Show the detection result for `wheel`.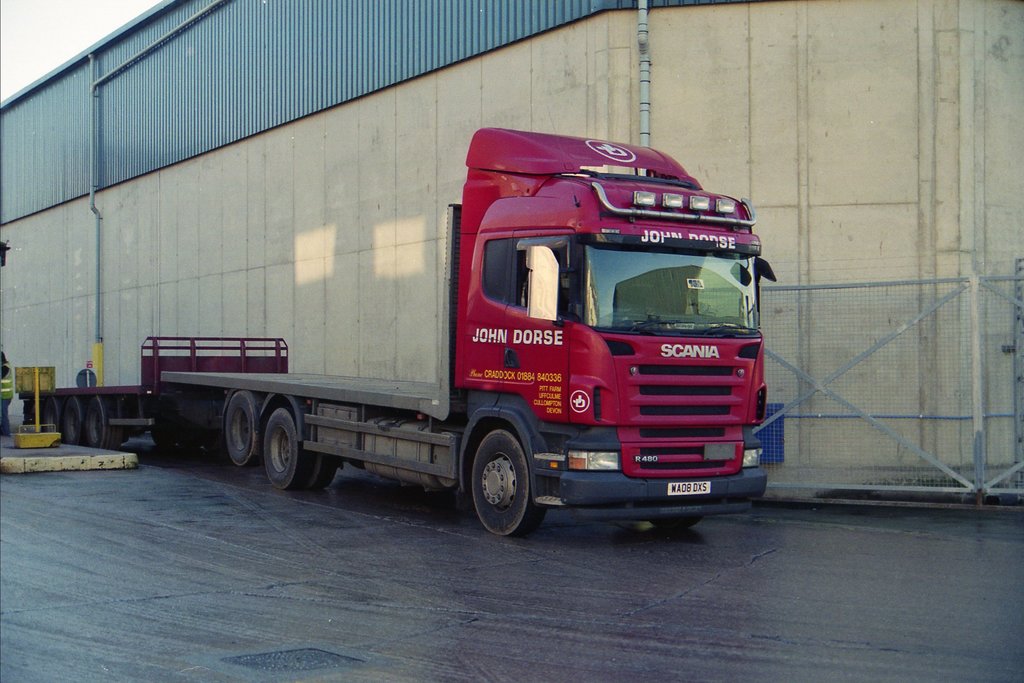
BBox(264, 406, 312, 491).
